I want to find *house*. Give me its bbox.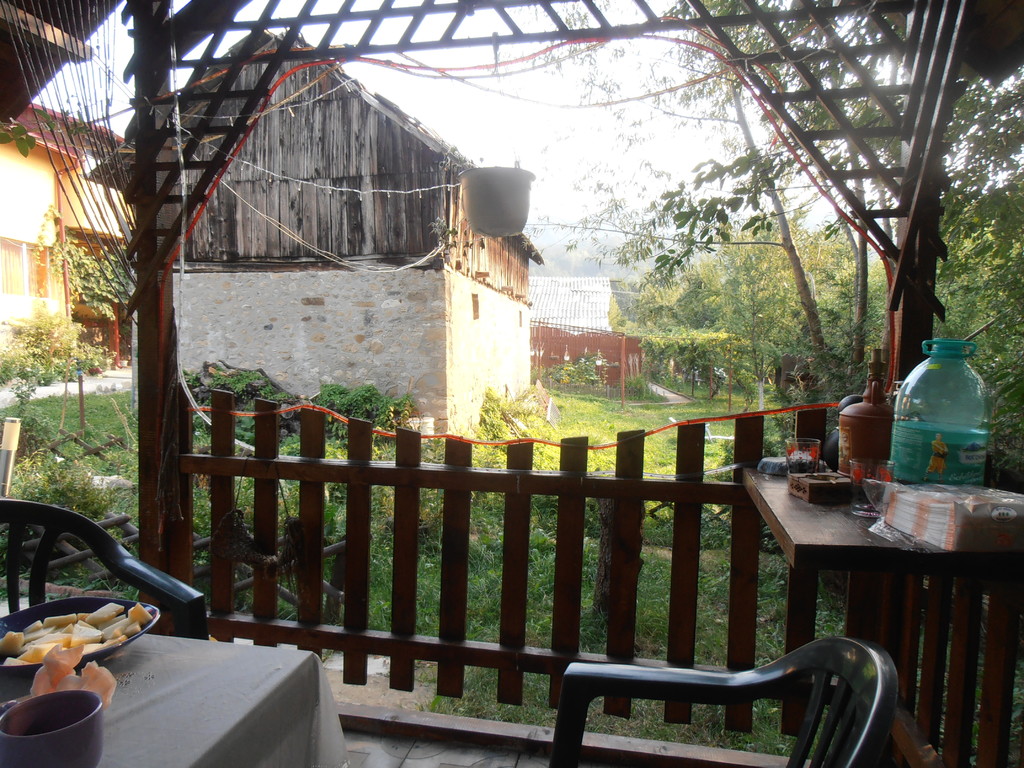
bbox=[530, 276, 645, 395].
